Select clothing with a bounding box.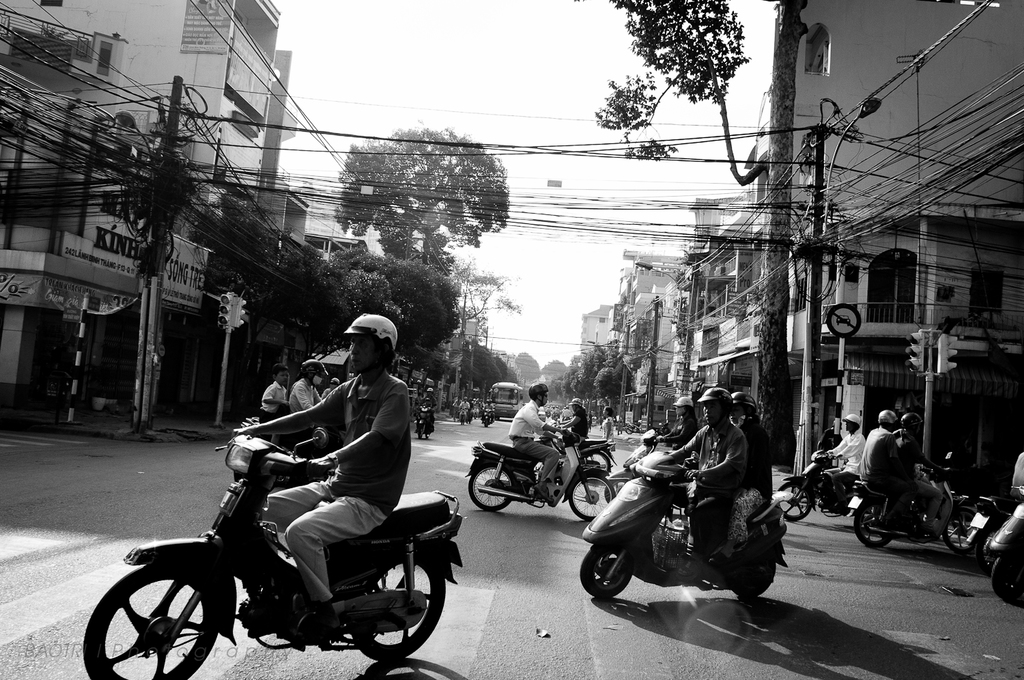
318,387,341,396.
